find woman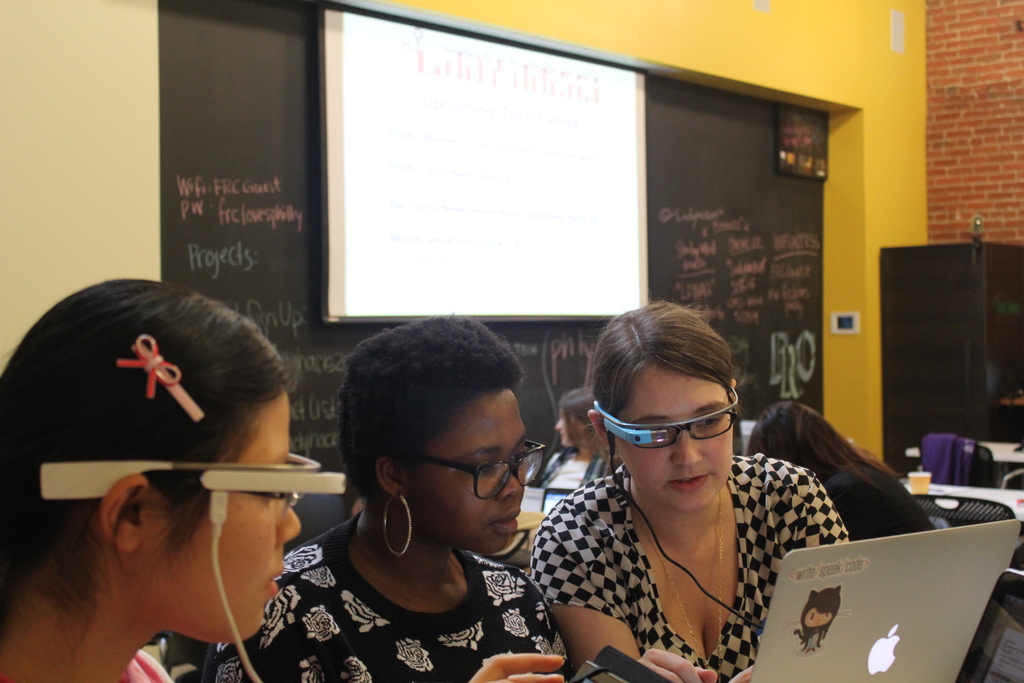
<bbox>740, 395, 961, 682</bbox>
